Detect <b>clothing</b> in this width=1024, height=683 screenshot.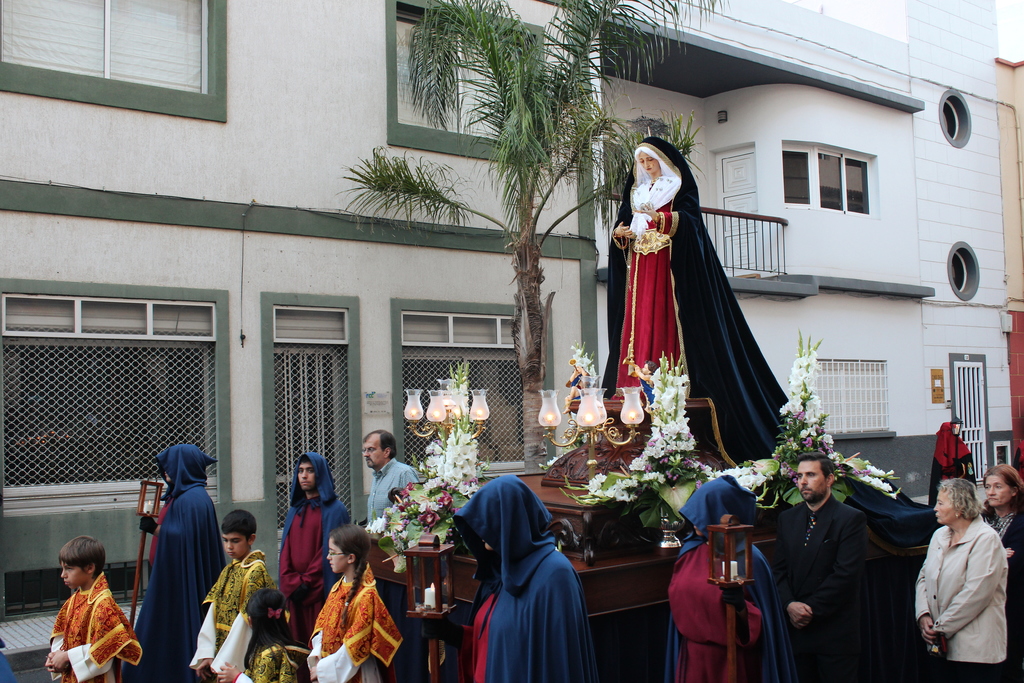
Detection: region(599, 133, 790, 469).
